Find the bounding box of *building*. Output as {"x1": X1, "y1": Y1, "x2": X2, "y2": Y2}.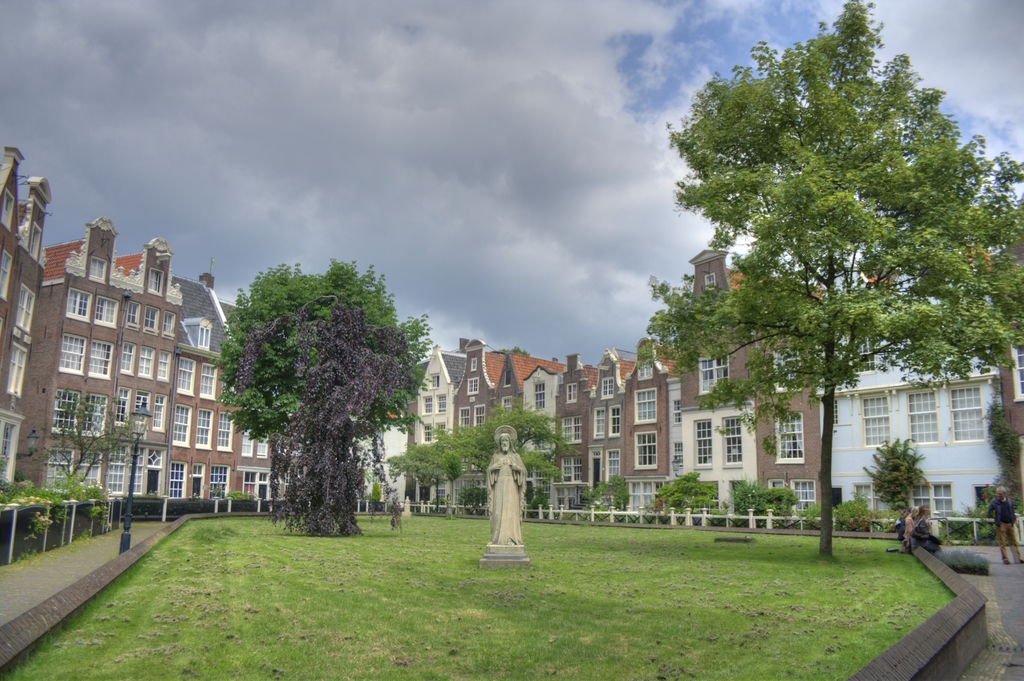
{"x1": 219, "y1": 297, "x2": 295, "y2": 513}.
